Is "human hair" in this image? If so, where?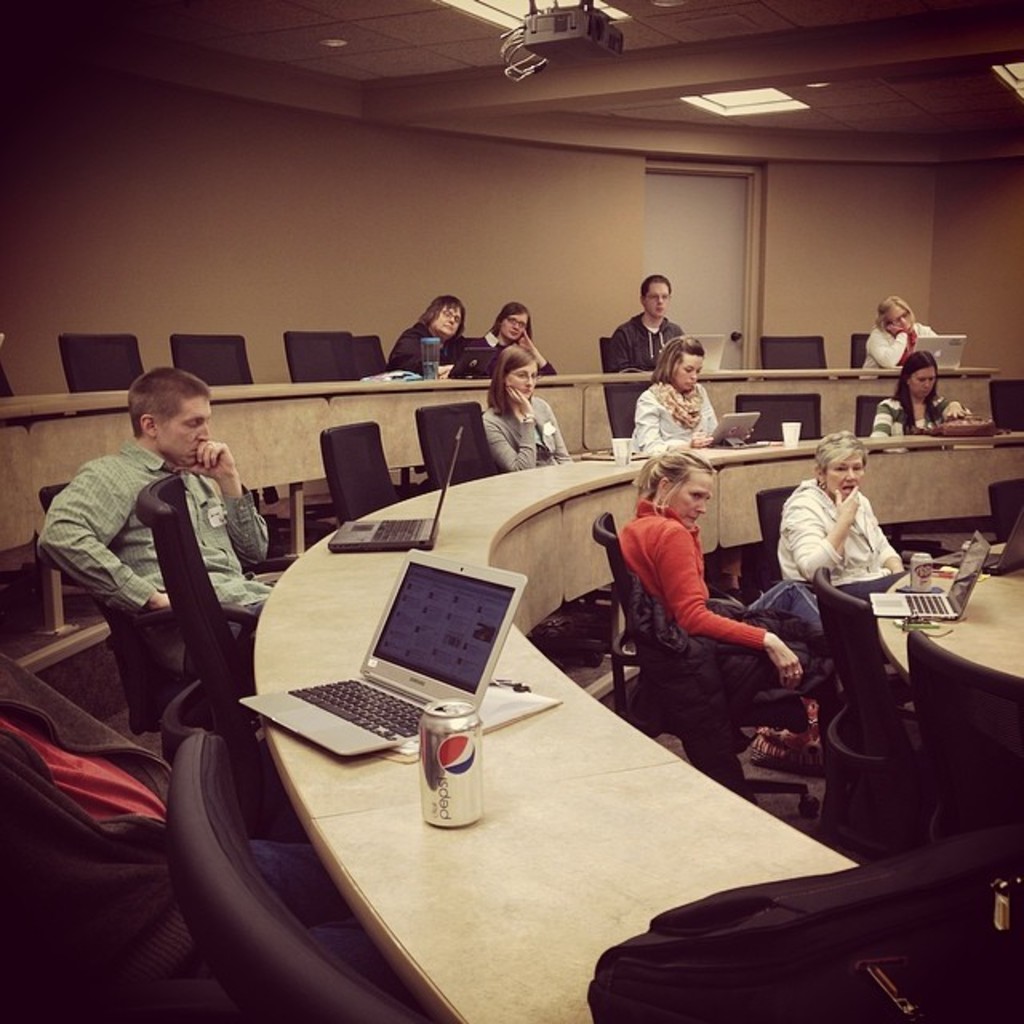
Yes, at 421:294:461:338.
